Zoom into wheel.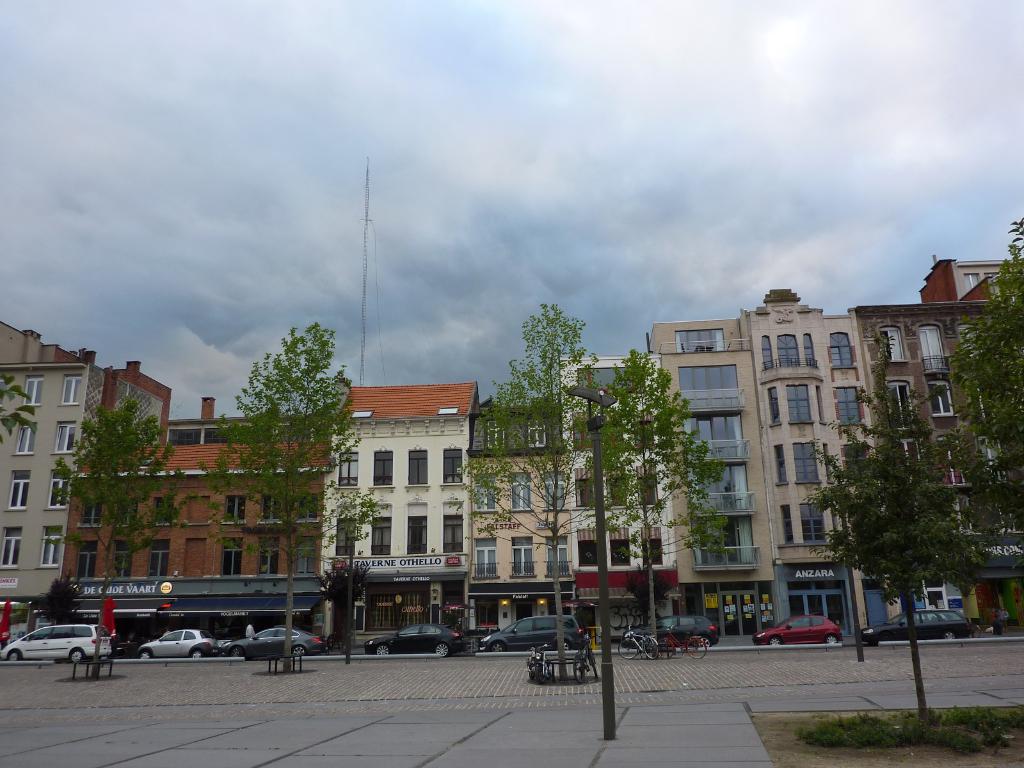
Zoom target: left=664, top=641, right=676, bottom=660.
